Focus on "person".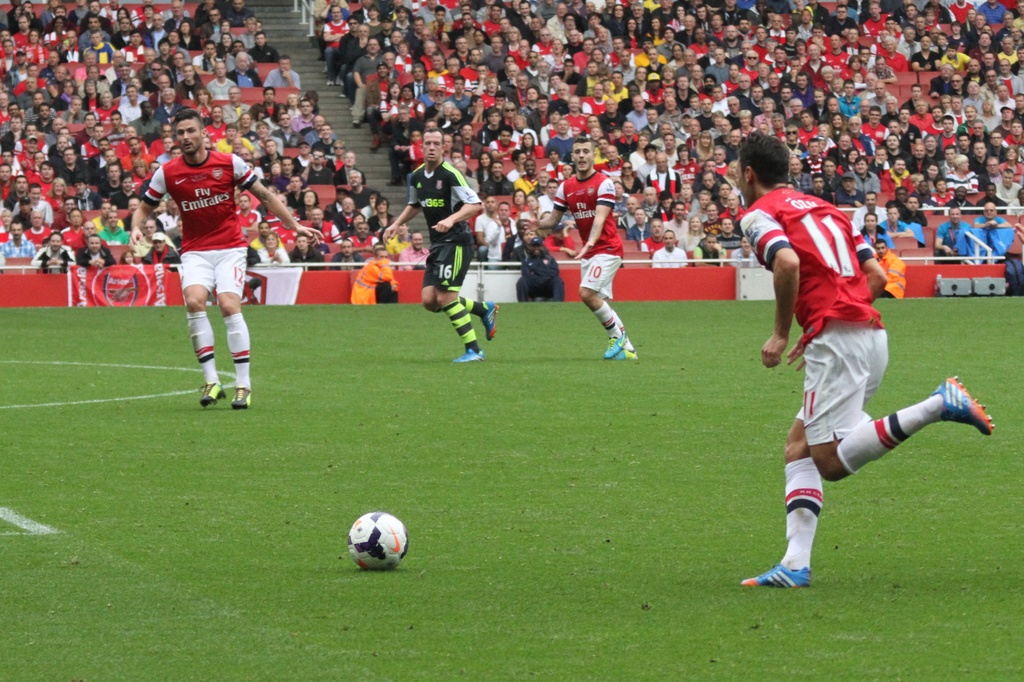
Focused at locate(22, 177, 58, 224).
